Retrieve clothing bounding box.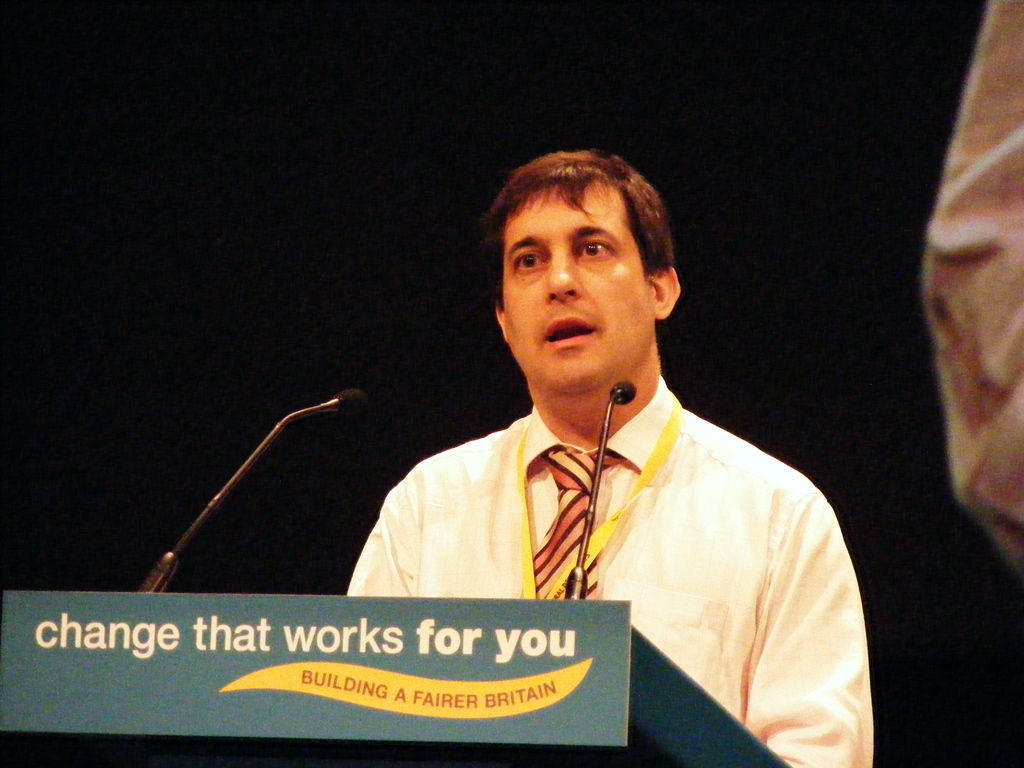
Bounding box: BBox(341, 328, 872, 715).
